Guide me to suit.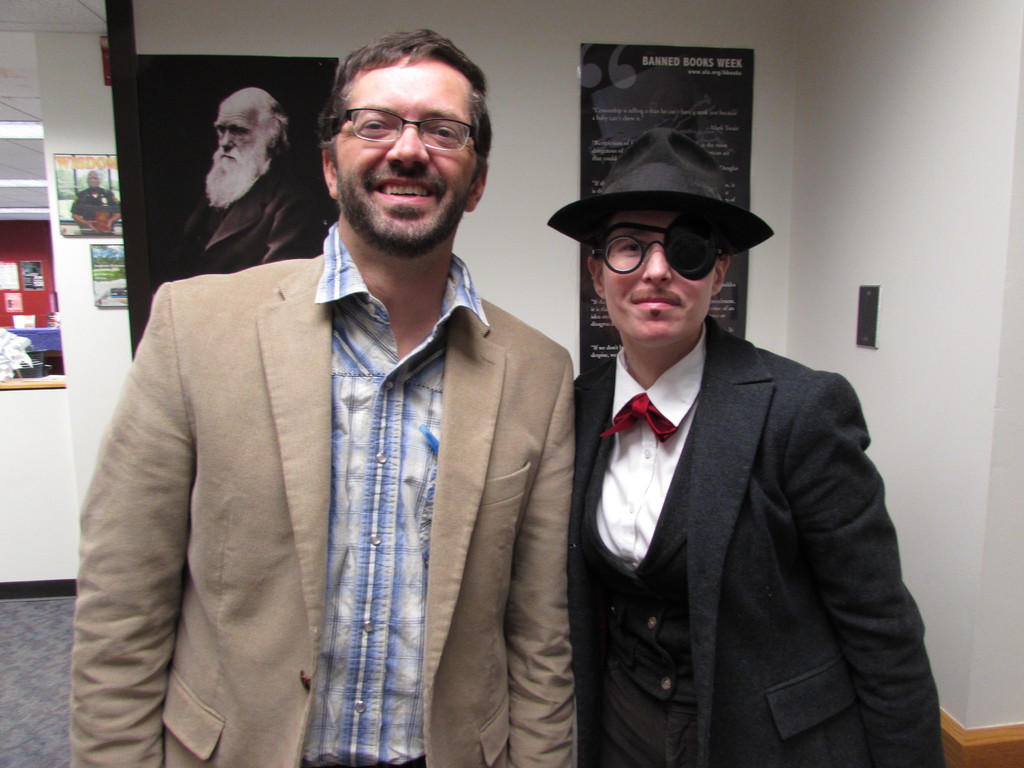
Guidance: {"x1": 546, "y1": 213, "x2": 926, "y2": 758}.
